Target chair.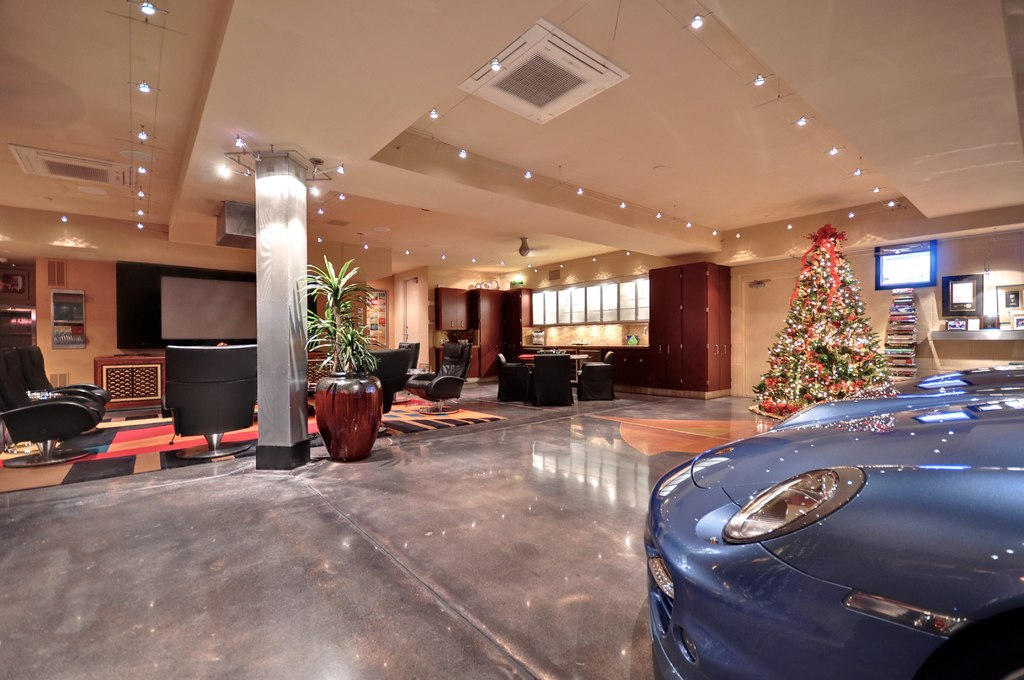
Target region: box=[525, 353, 575, 409].
